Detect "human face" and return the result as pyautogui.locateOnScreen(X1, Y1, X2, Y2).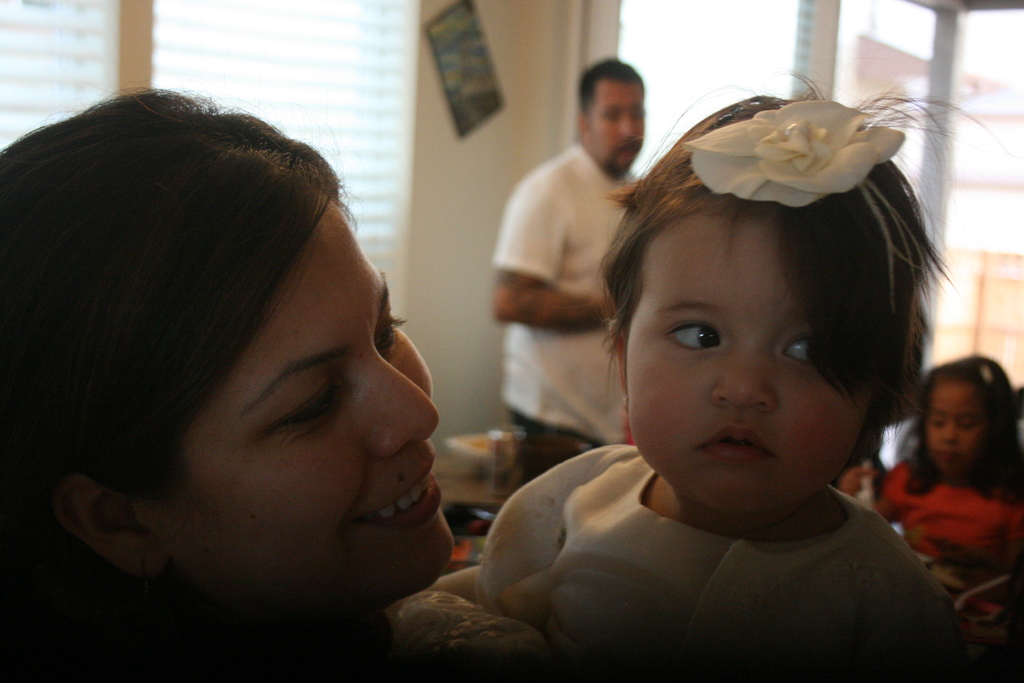
pyautogui.locateOnScreen(164, 201, 454, 635).
